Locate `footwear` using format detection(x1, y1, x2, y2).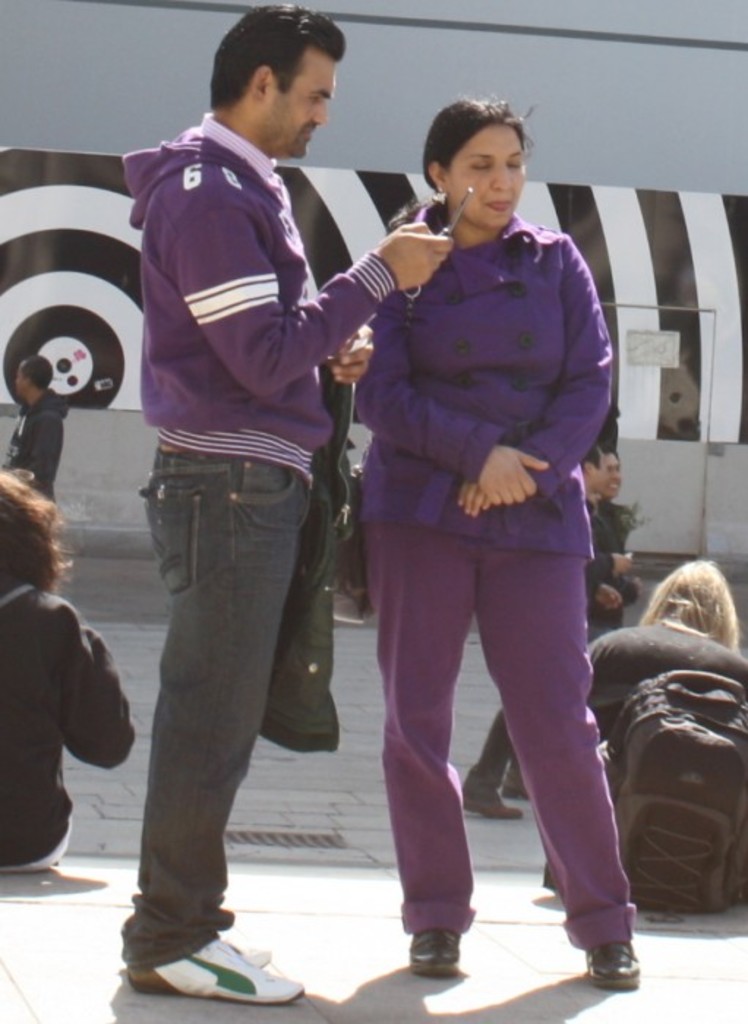
detection(458, 793, 527, 822).
